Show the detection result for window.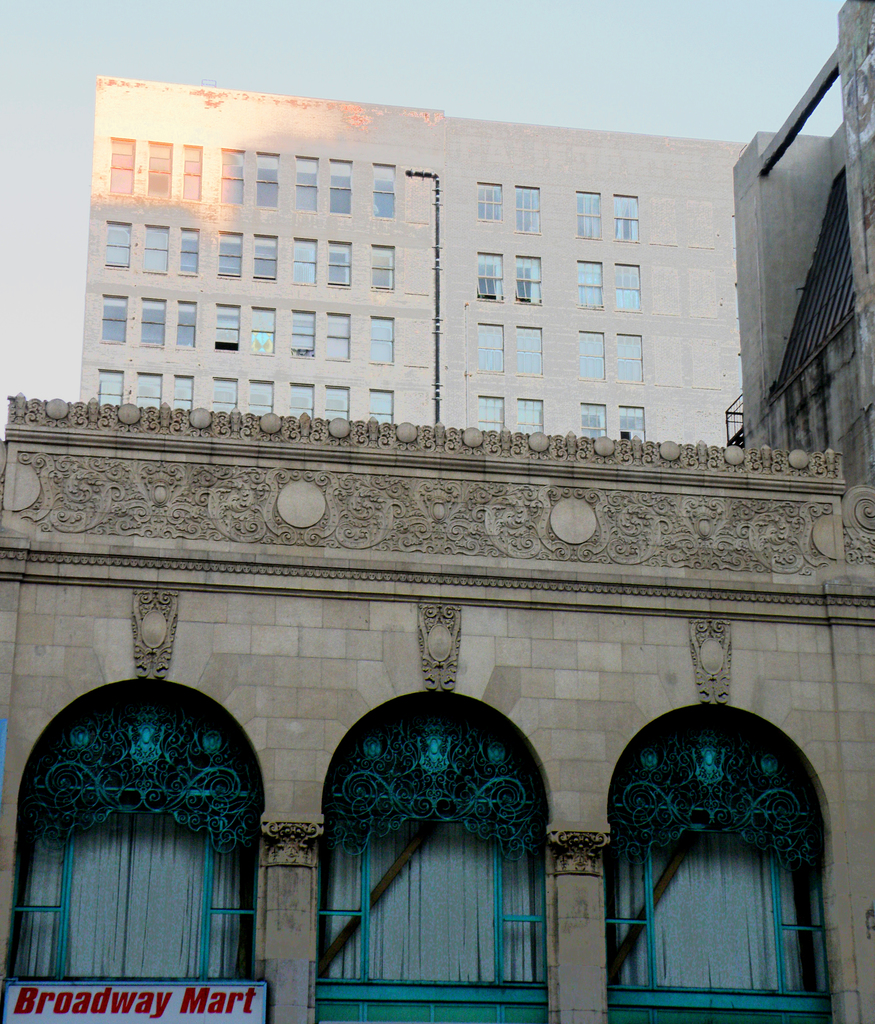
<bbox>136, 298, 179, 353</bbox>.
